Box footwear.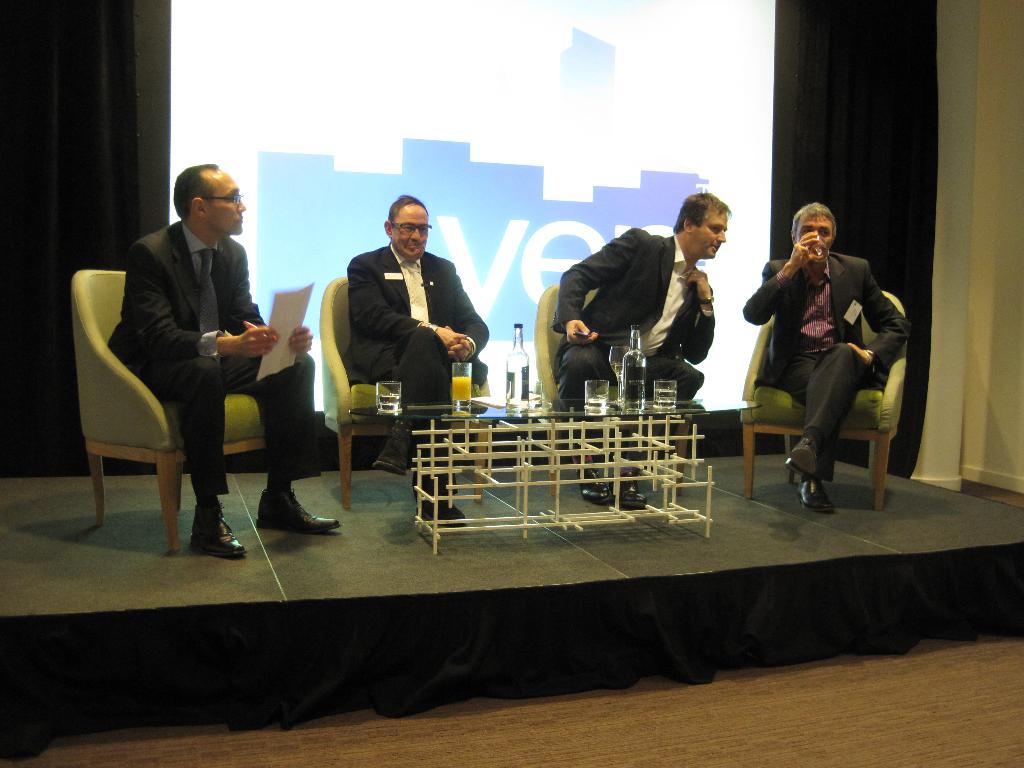
left=579, top=468, right=614, bottom=504.
